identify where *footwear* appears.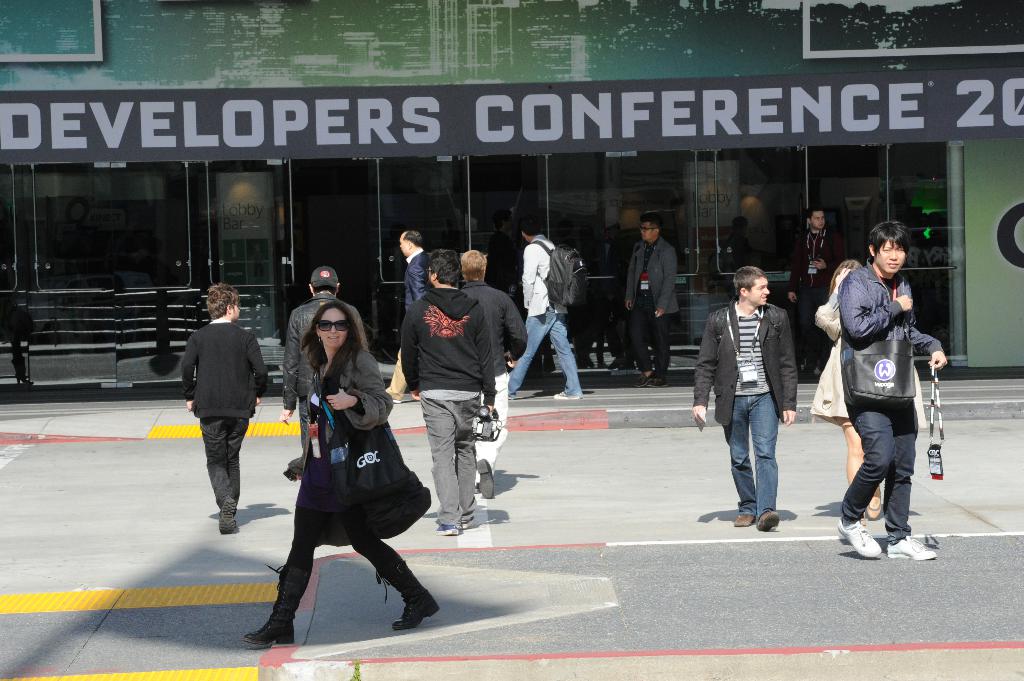
Appears at region(652, 377, 674, 389).
